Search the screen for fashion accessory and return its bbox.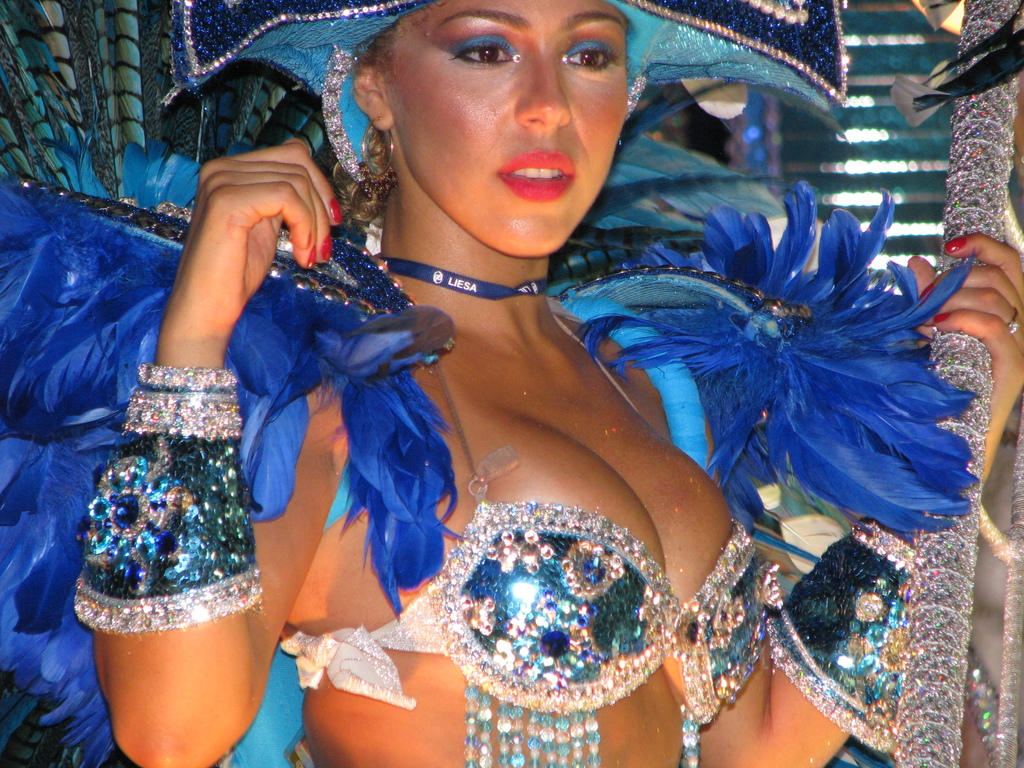
Found: crop(72, 363, 267, 633).
